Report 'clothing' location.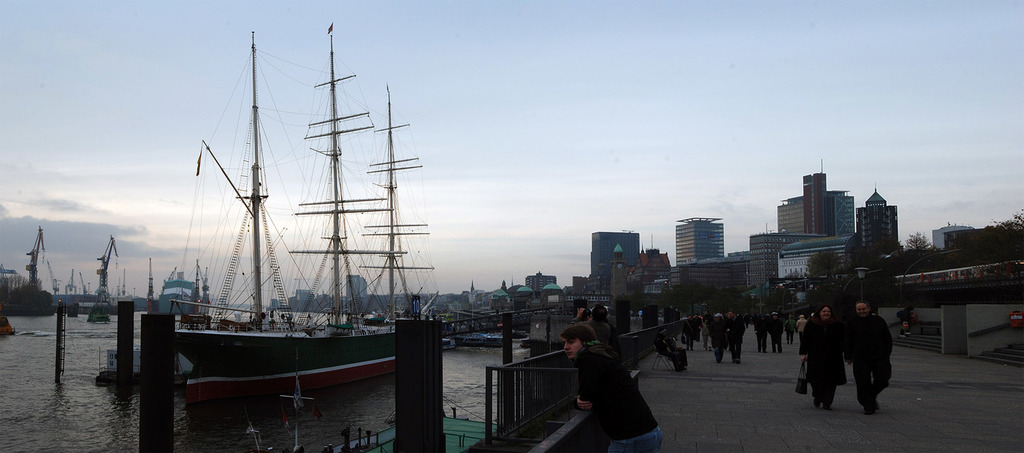
Report: select_region(844, 313, 896, 411).
